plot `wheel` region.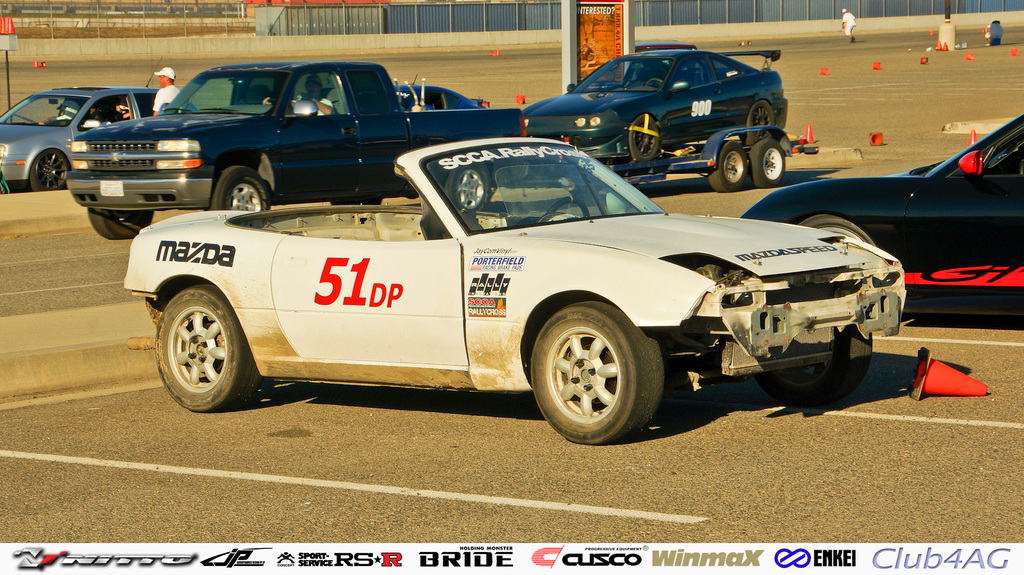
Plotted at [left=206, top=164, right=270, bottom=212].
